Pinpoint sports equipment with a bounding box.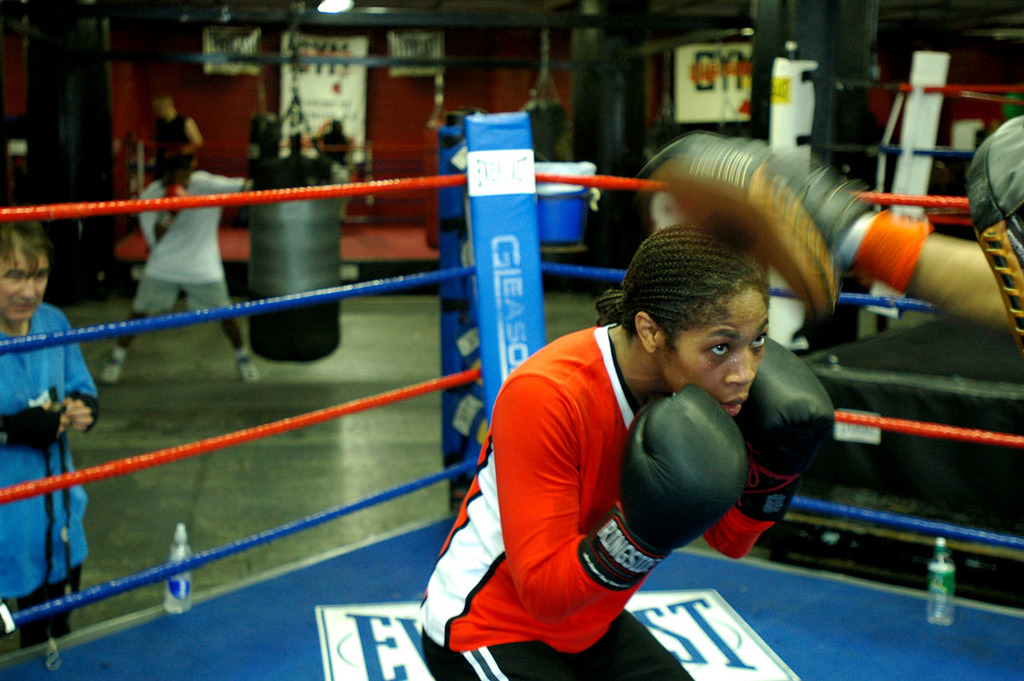
box=[702, 340, 833, 558].
